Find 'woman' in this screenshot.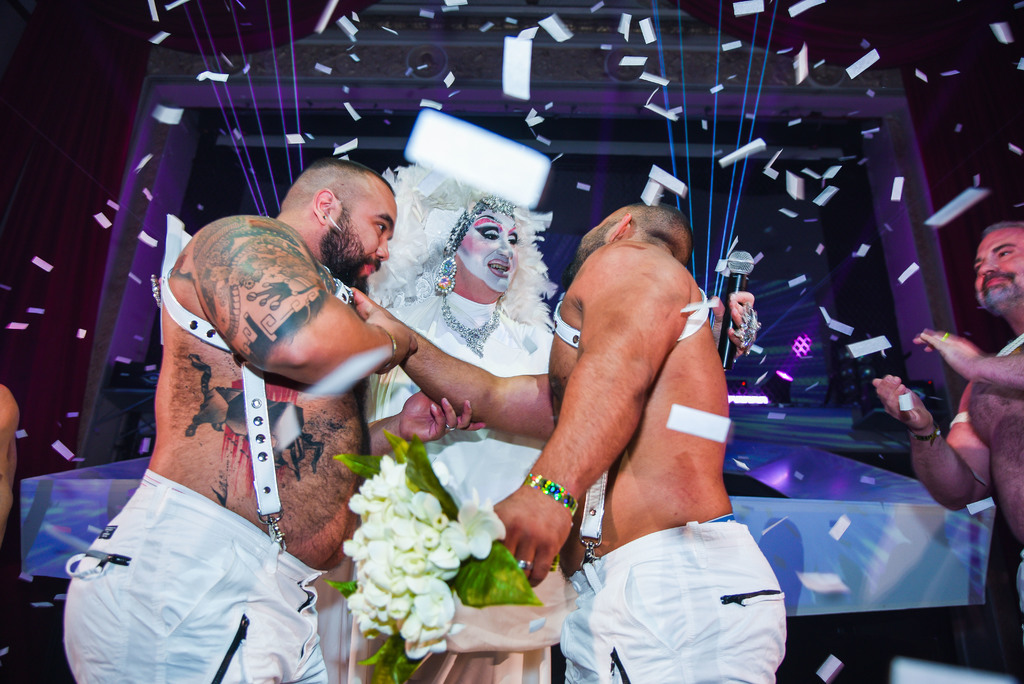
The bounding box for 'woman' is {"left": 346, "top": 172, "right": 564, "bottom": 652}.
